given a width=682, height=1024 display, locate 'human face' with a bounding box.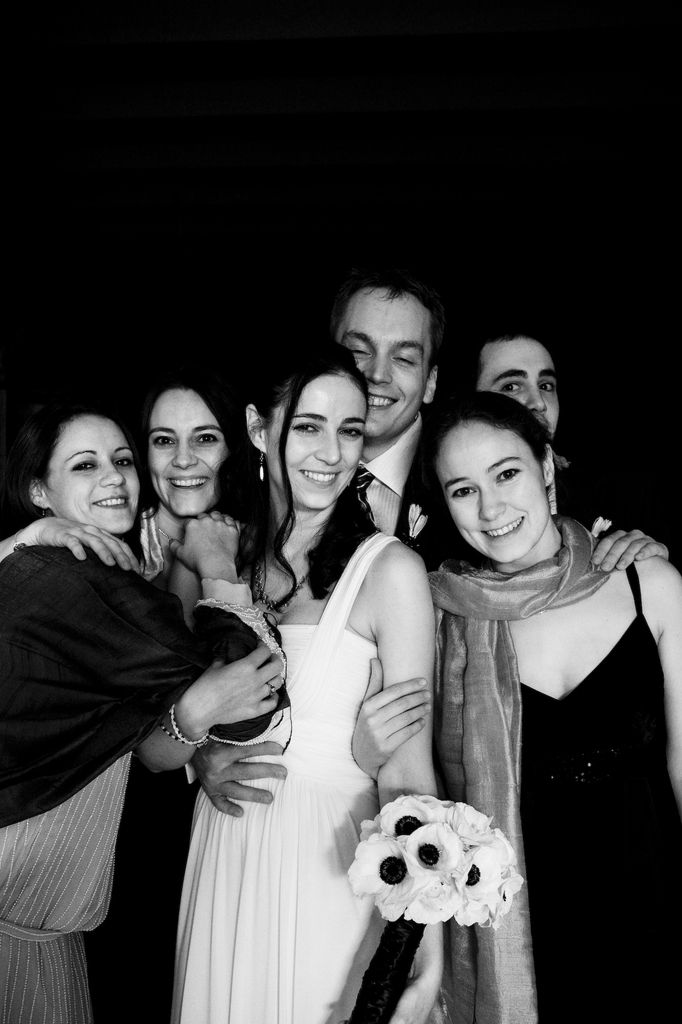
Located: crop(269, 378, 364, 510).
